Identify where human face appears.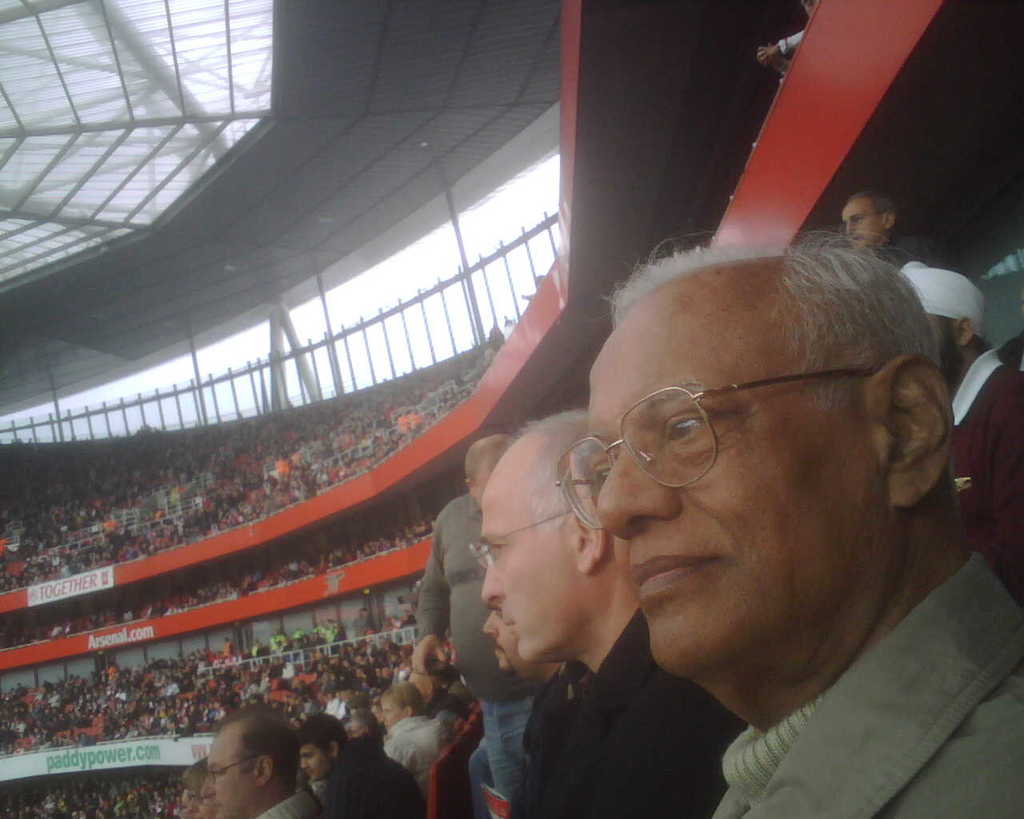
Appears at bbox=(474, 437, 576, 653).
